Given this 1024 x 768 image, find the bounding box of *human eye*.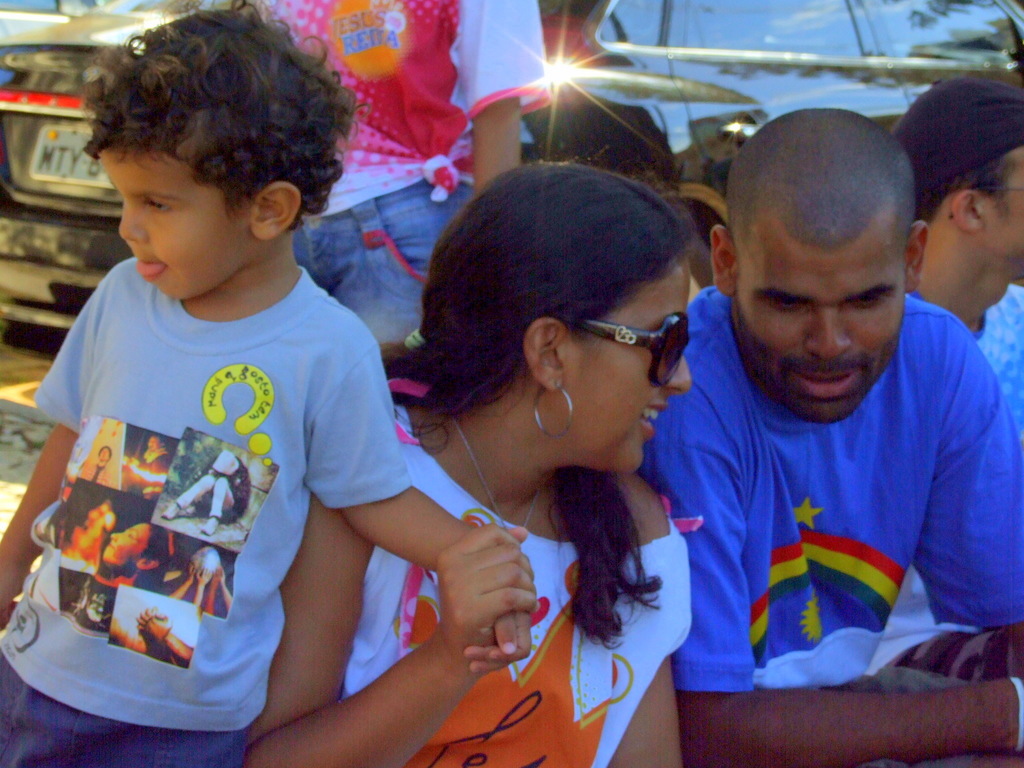
bbox(844, 295, 888, 311).
